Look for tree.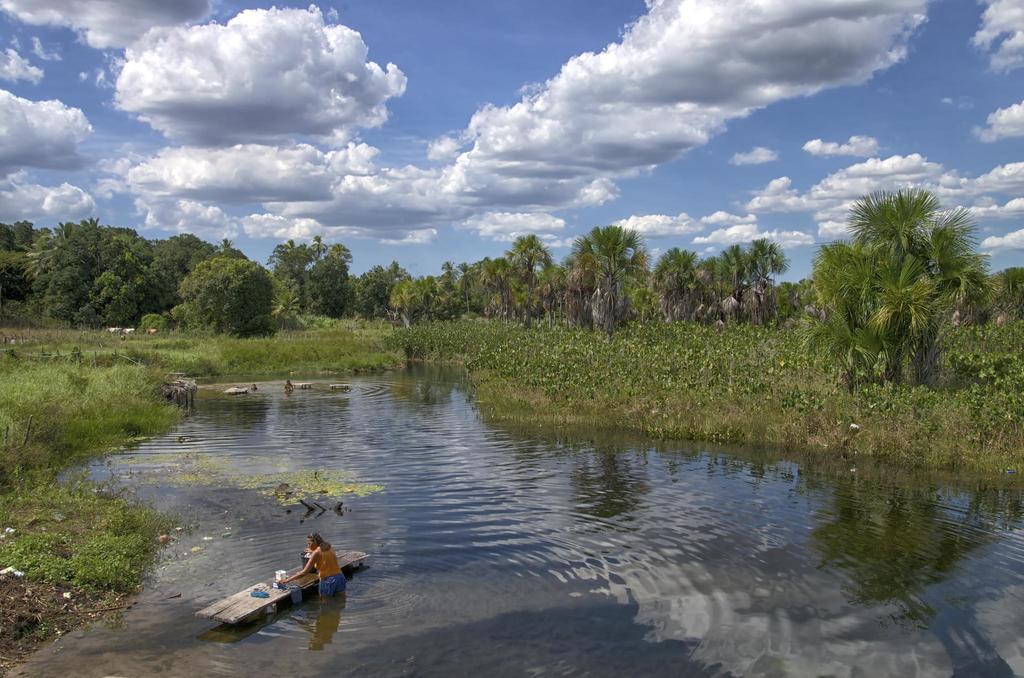
Found: bbox=(792, 275, 816, 319).
